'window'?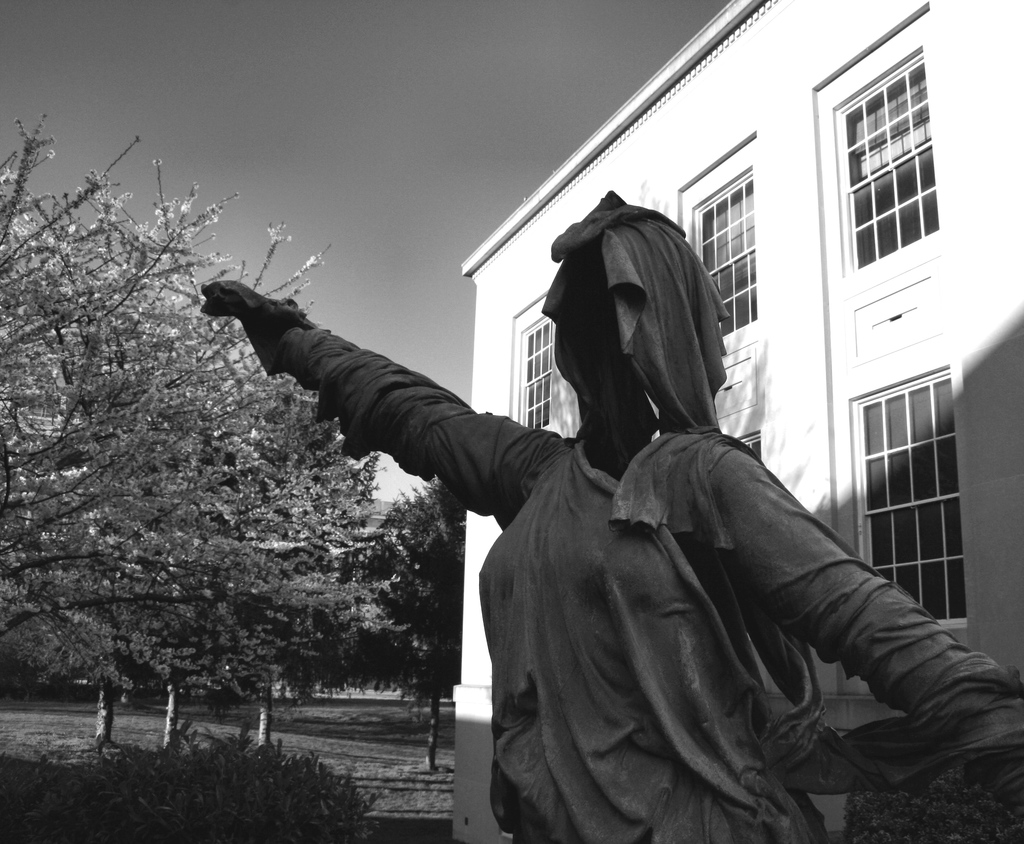
518, 312, 550, 426
